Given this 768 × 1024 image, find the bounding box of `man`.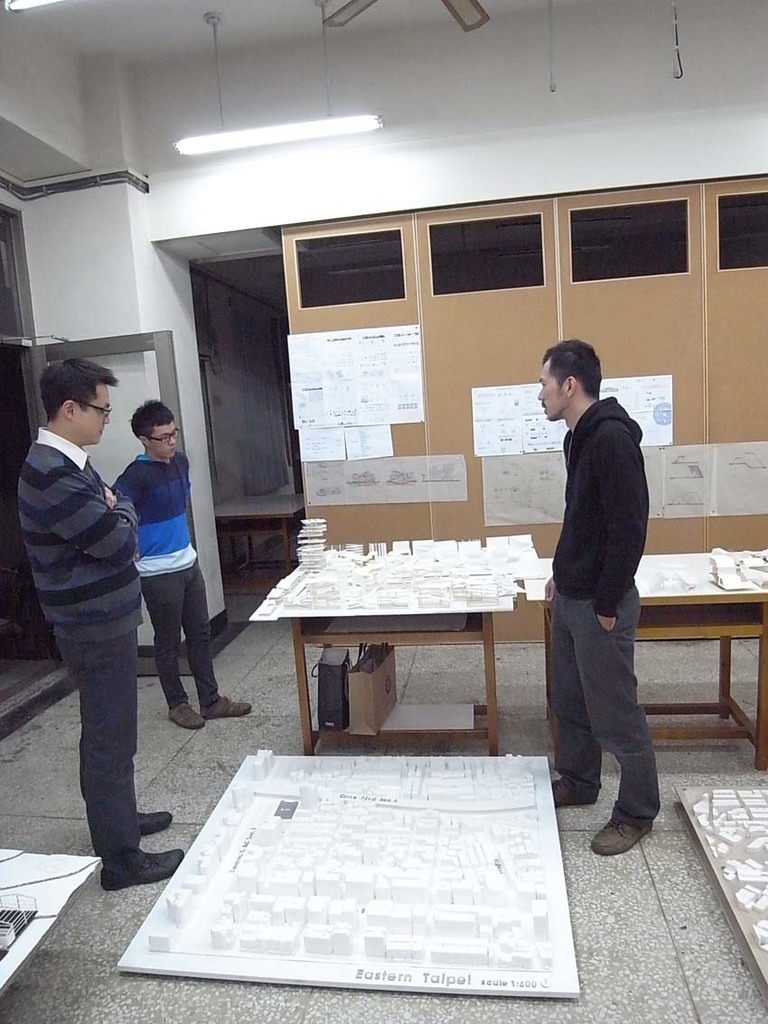
detection(515, 330, 681, 855).
